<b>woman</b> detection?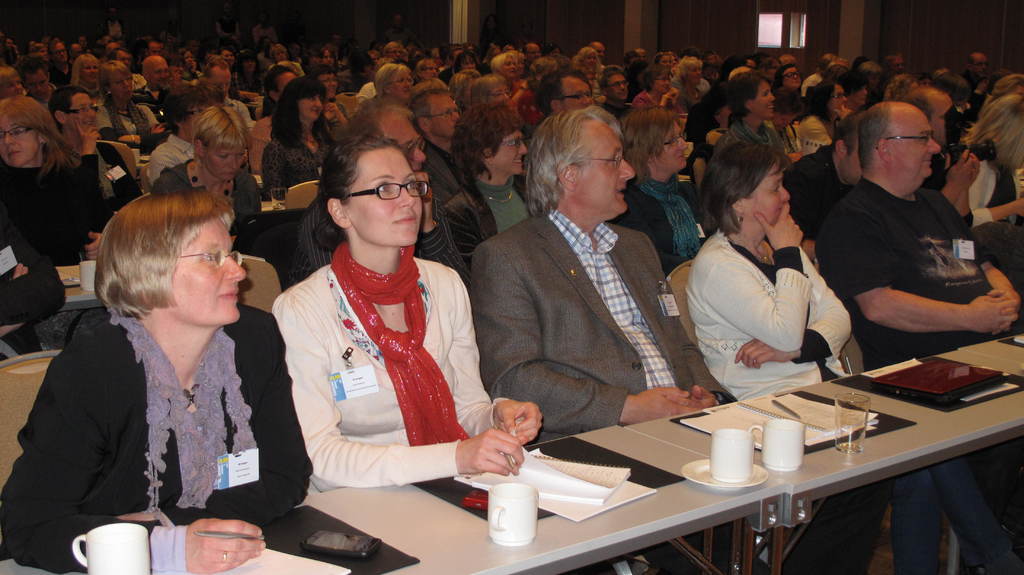
detection(775, 66, 800, 86)
